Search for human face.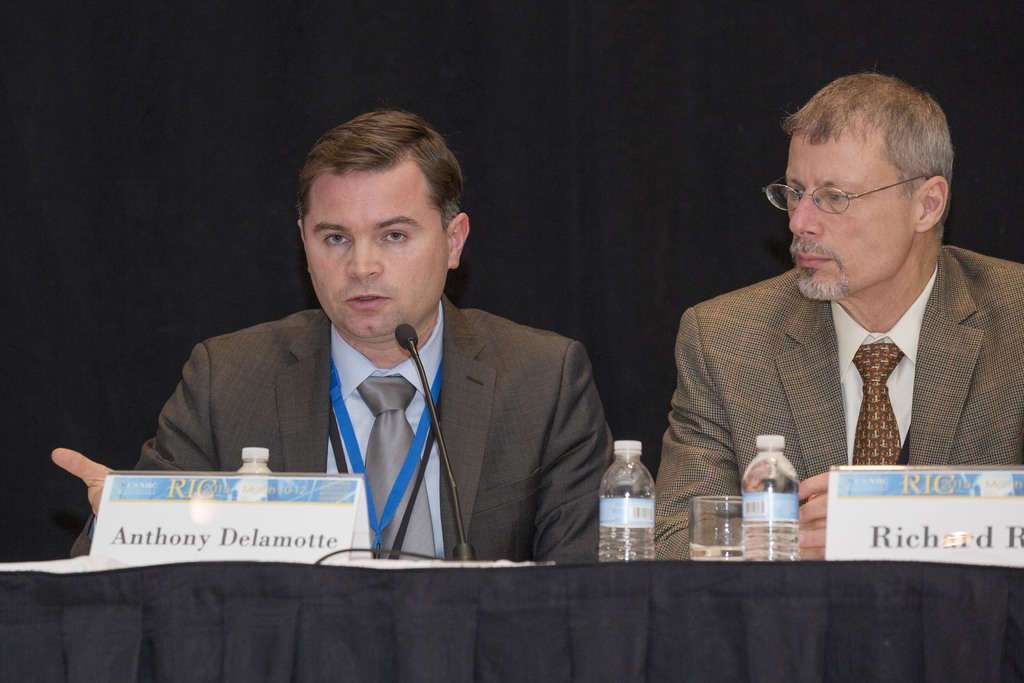
Found at [788,130,916,300].
